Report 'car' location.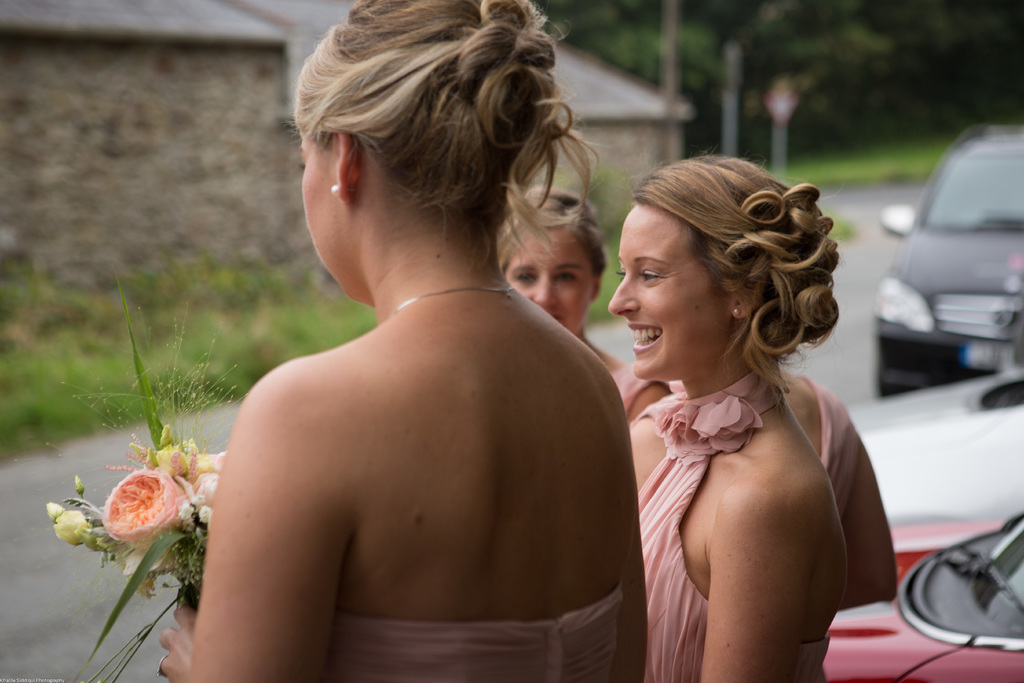
Report: 821,512,1023,682.
